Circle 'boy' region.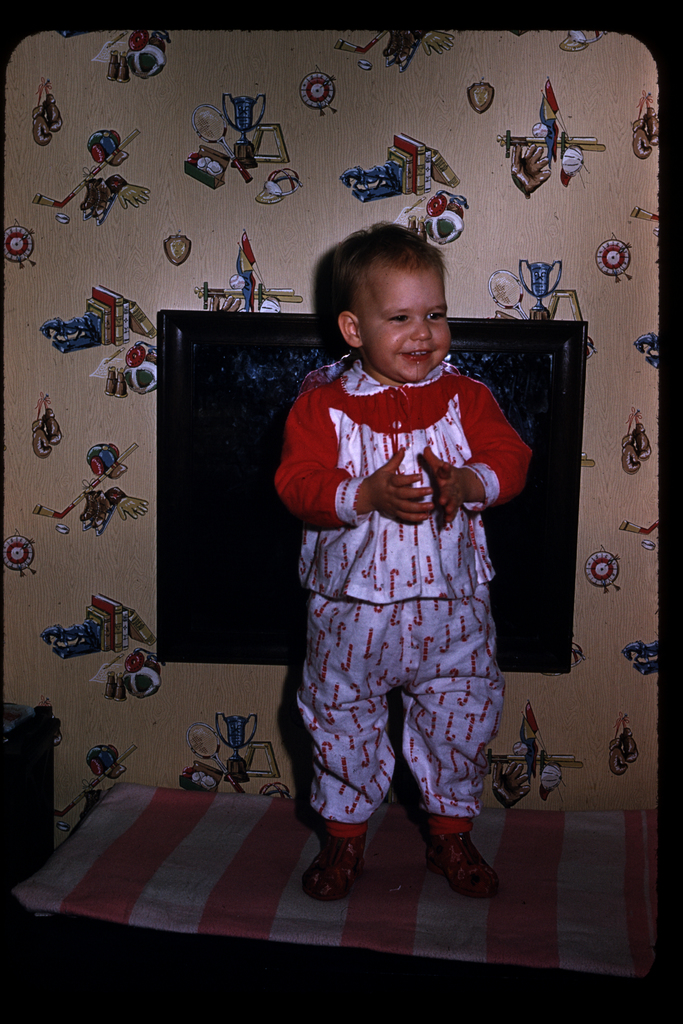
Region: 259,230,539,897.
